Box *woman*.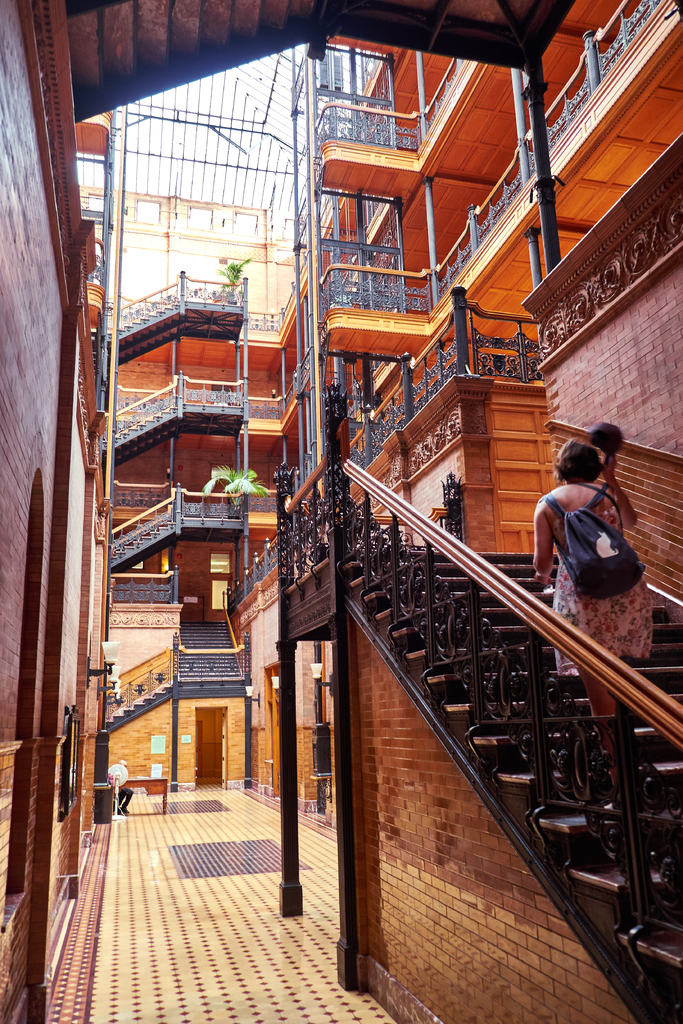
bbox=(533, 435, 652, 767).
